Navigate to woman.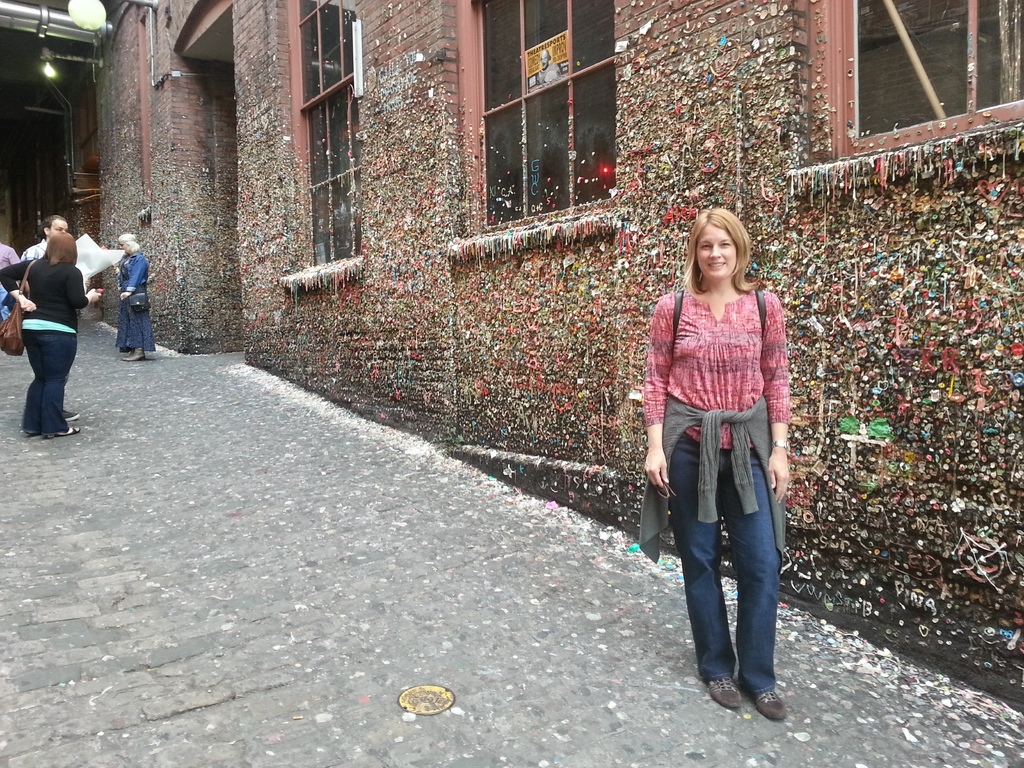
Navigation target: [x1=0, y1=230, x2=104, y2=439].
